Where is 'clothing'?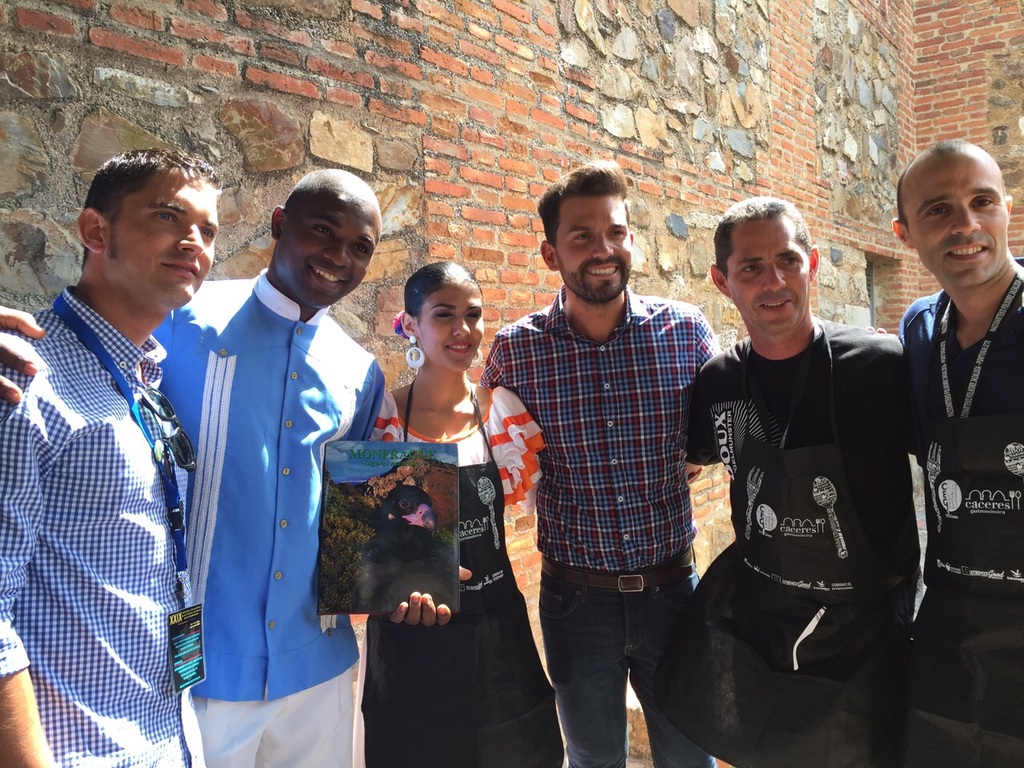
Rect(150, 268, 384, 767).
